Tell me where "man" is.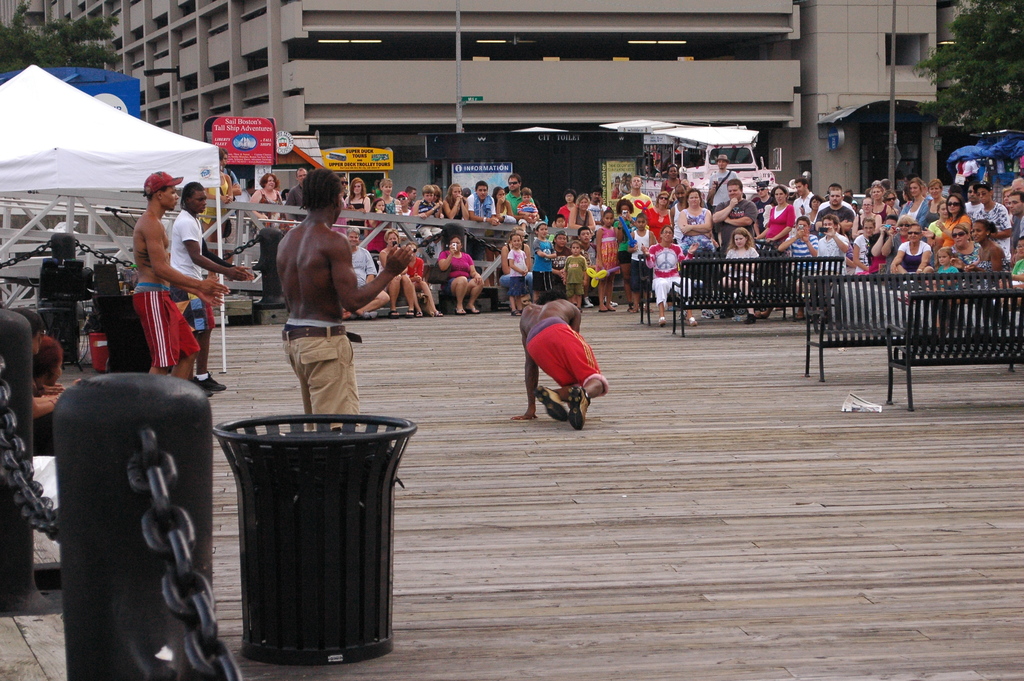
"man" is at BBox(259, 175, 387, 391).
